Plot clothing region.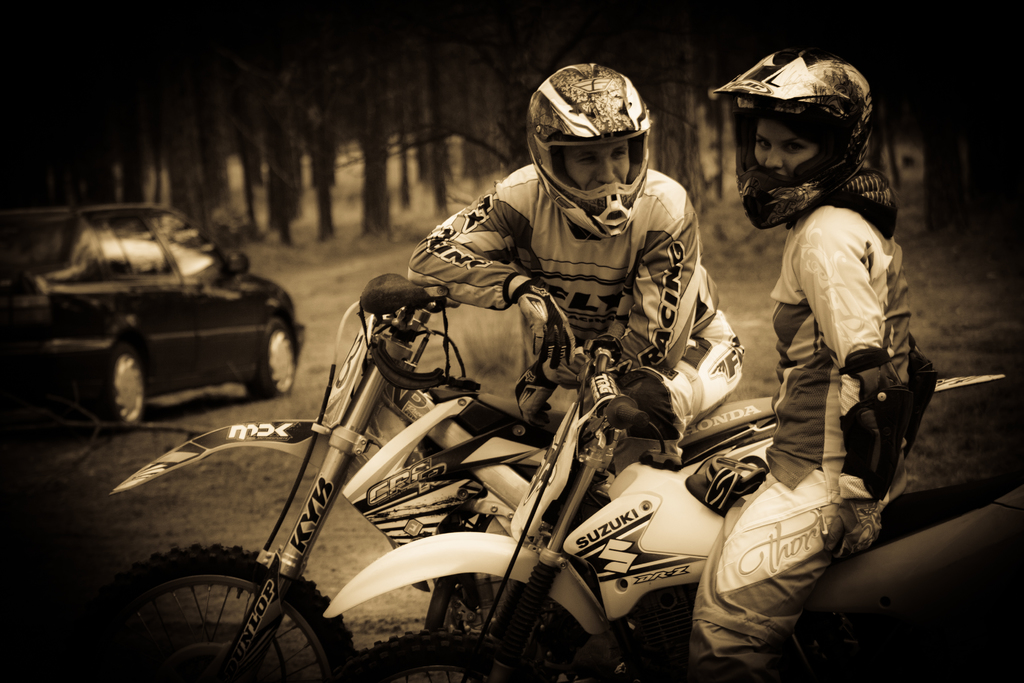
Plotted at box(696, 183, 925, 678).
